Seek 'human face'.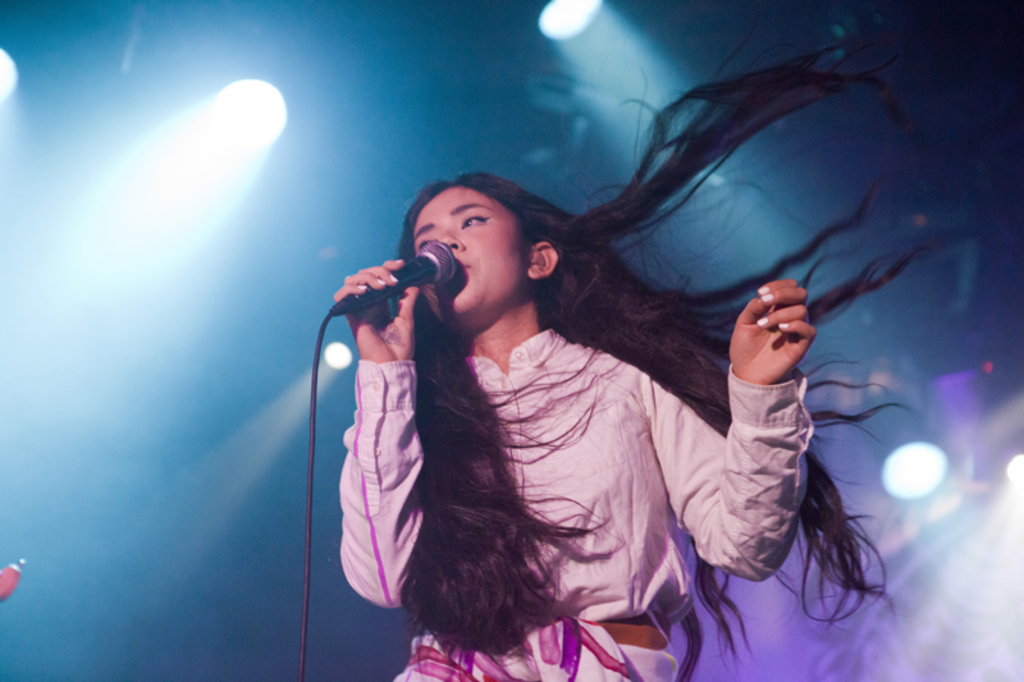
(408,179,526,324).
